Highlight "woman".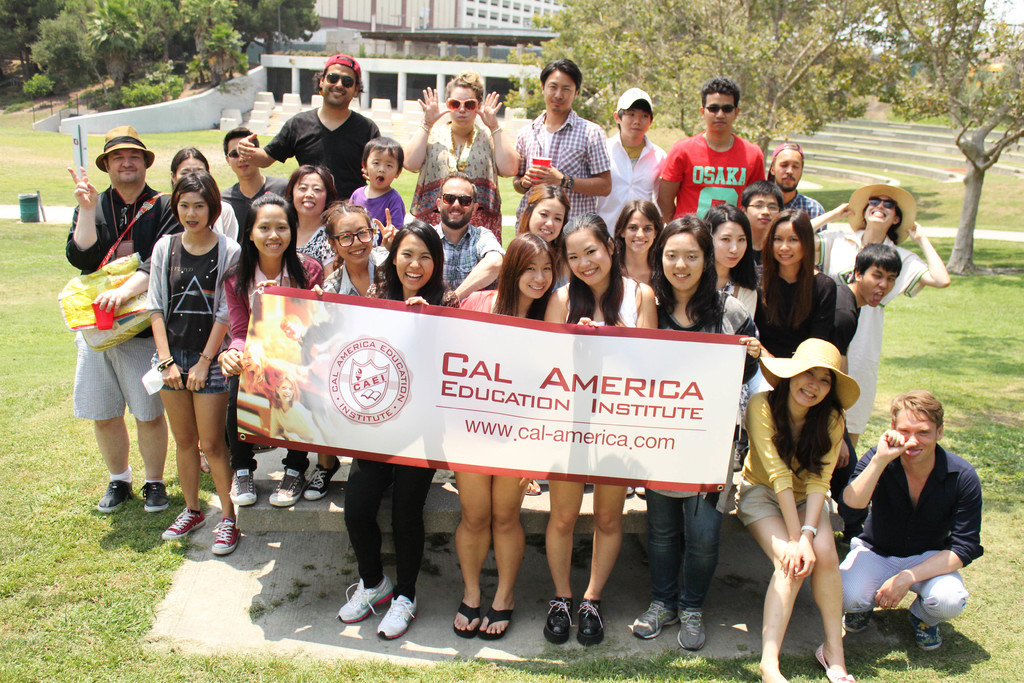
Highlighted region: {"x1": 167, "y1": 147, "x2": 241, "y2": 475}.
